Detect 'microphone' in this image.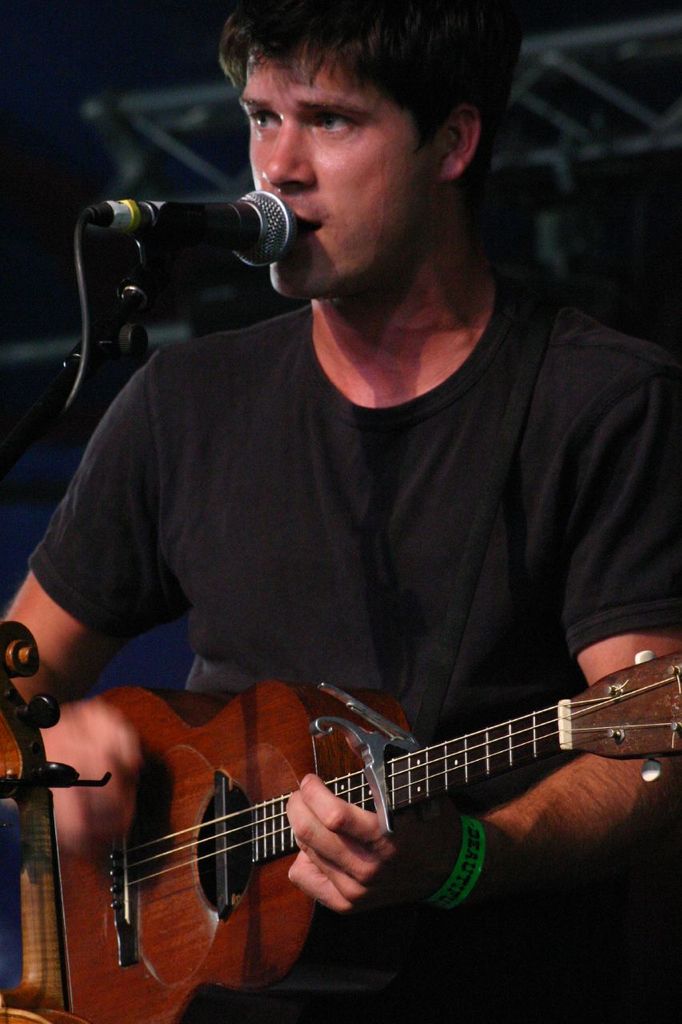
Detection: <region>80, 173, 315, 285</region>.
